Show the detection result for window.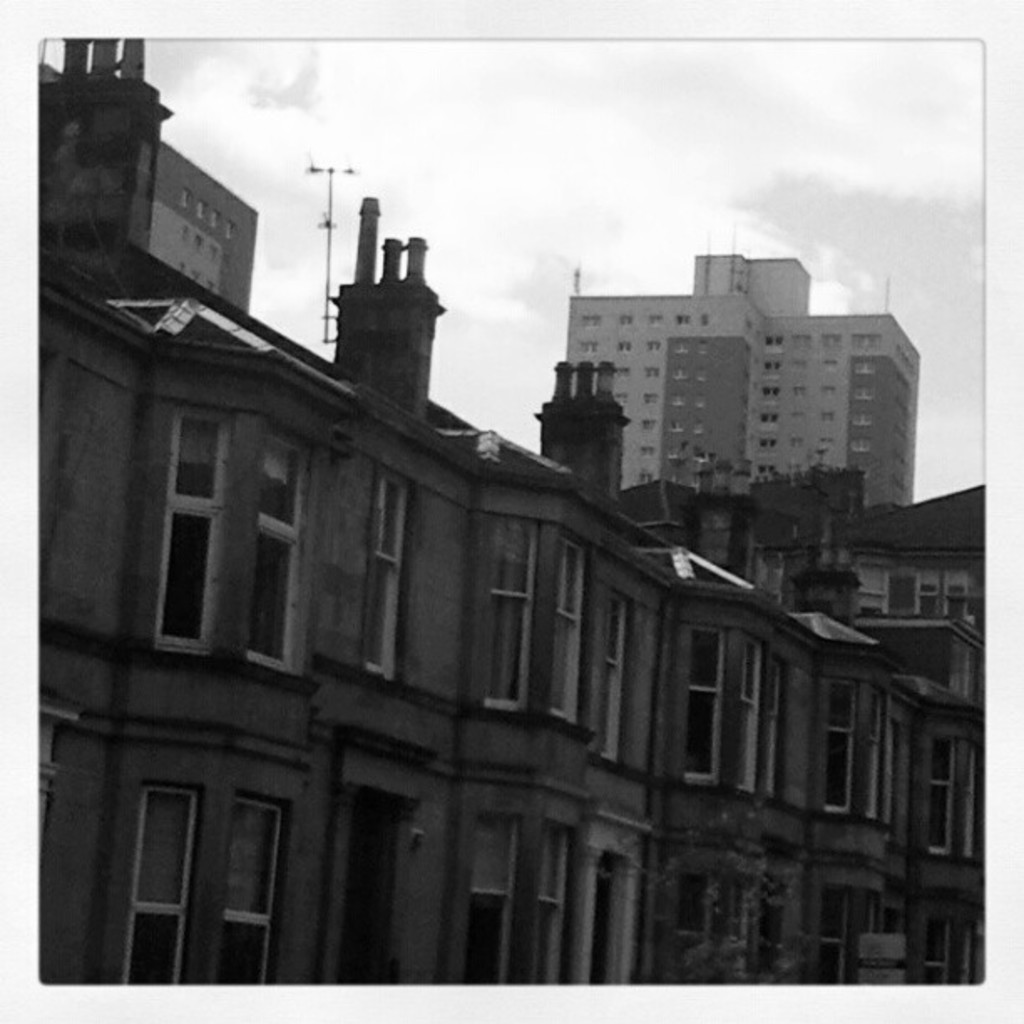
box=[648, 313, 664, 331].
